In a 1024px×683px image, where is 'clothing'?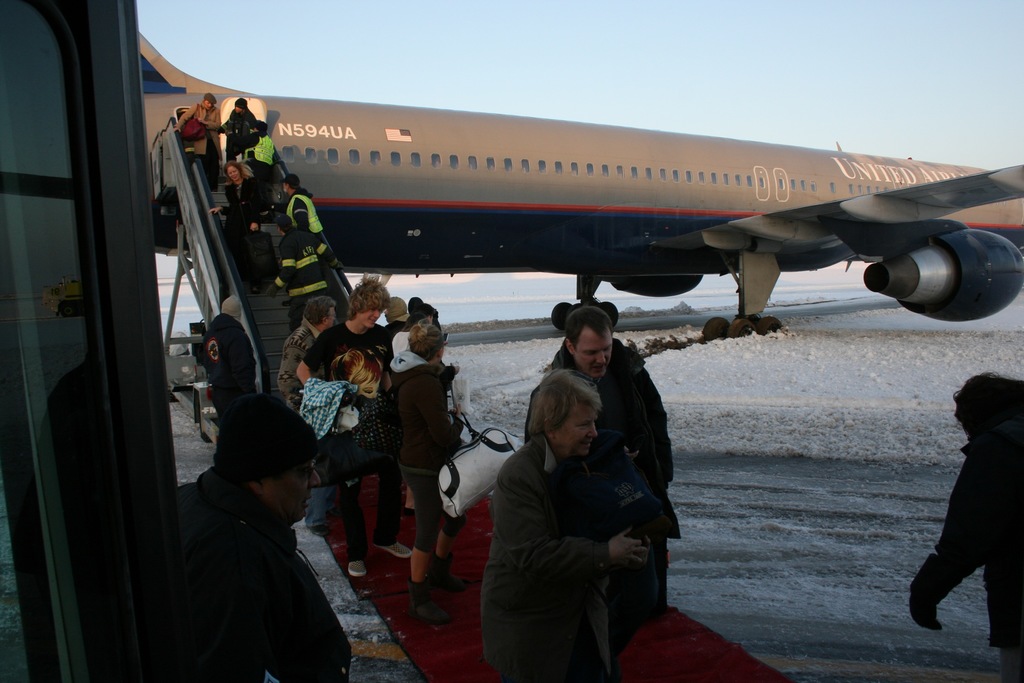
rect(218, 177, 262, 285).
